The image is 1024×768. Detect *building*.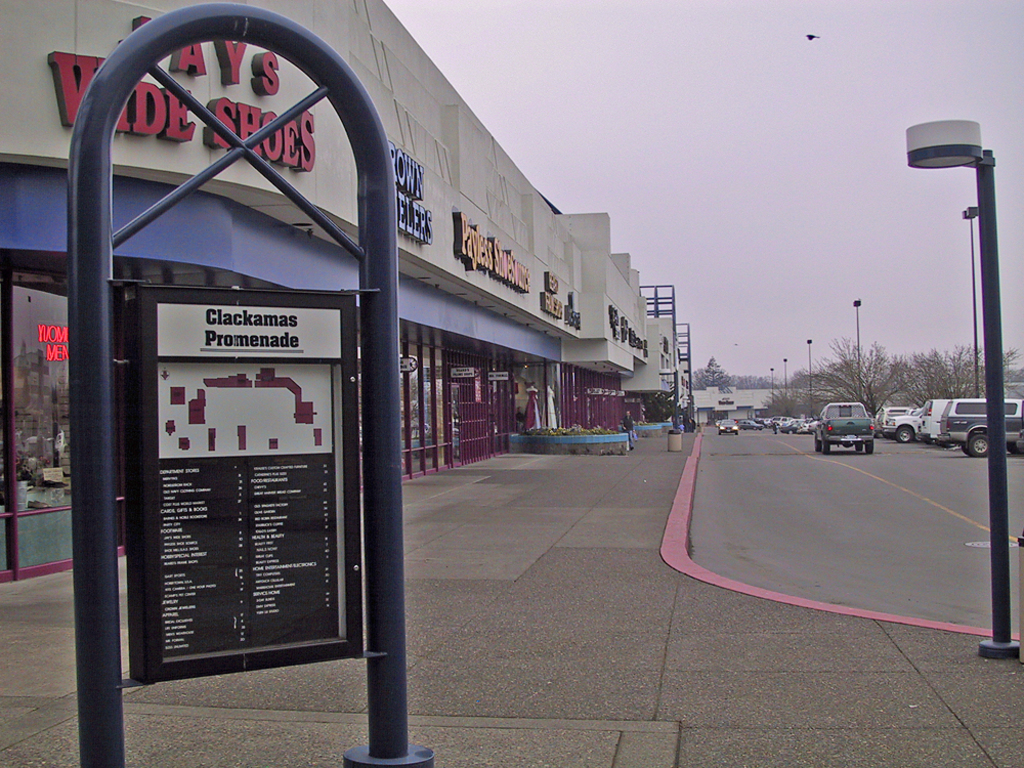
Detection: bbox(692, 382, 850, 423).
